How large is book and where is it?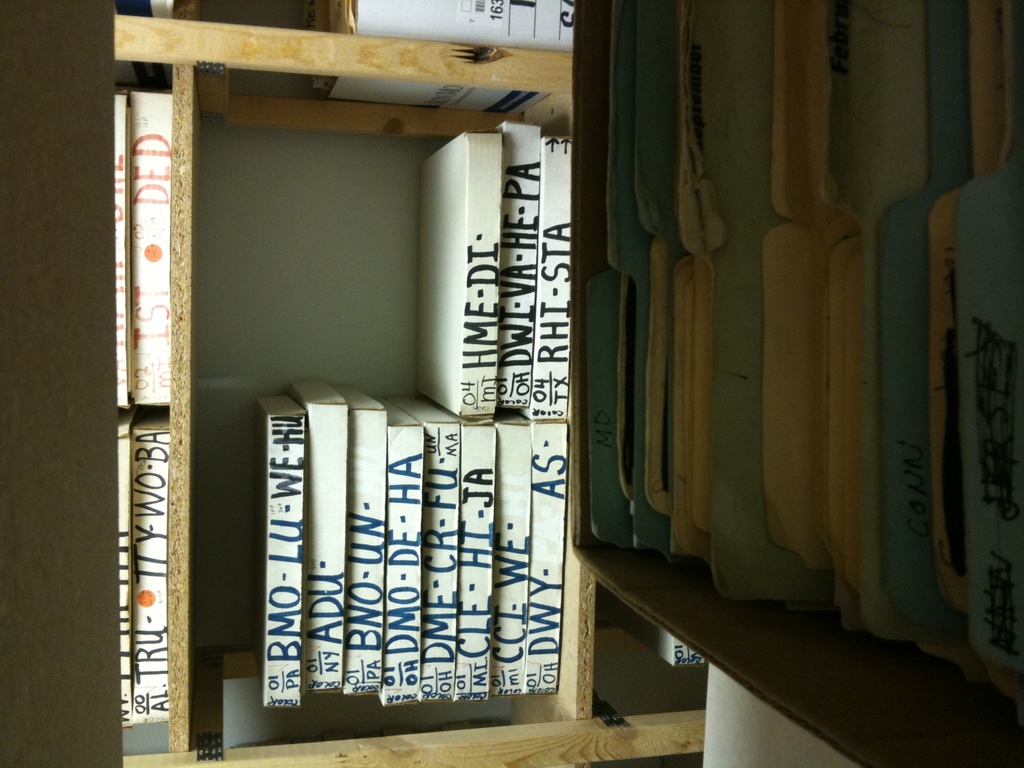
Bounding box: 504/123/546/459.
